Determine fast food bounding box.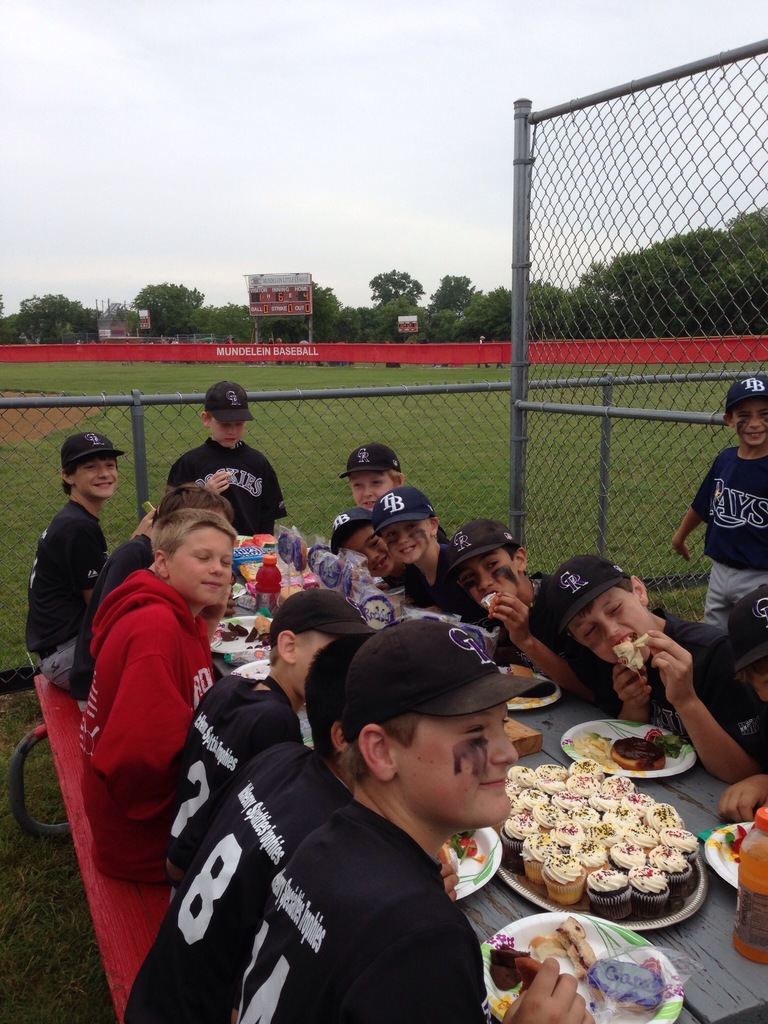
Determined: {"left": 484, "top": 947, "right": 525, "bottom": 991}.
